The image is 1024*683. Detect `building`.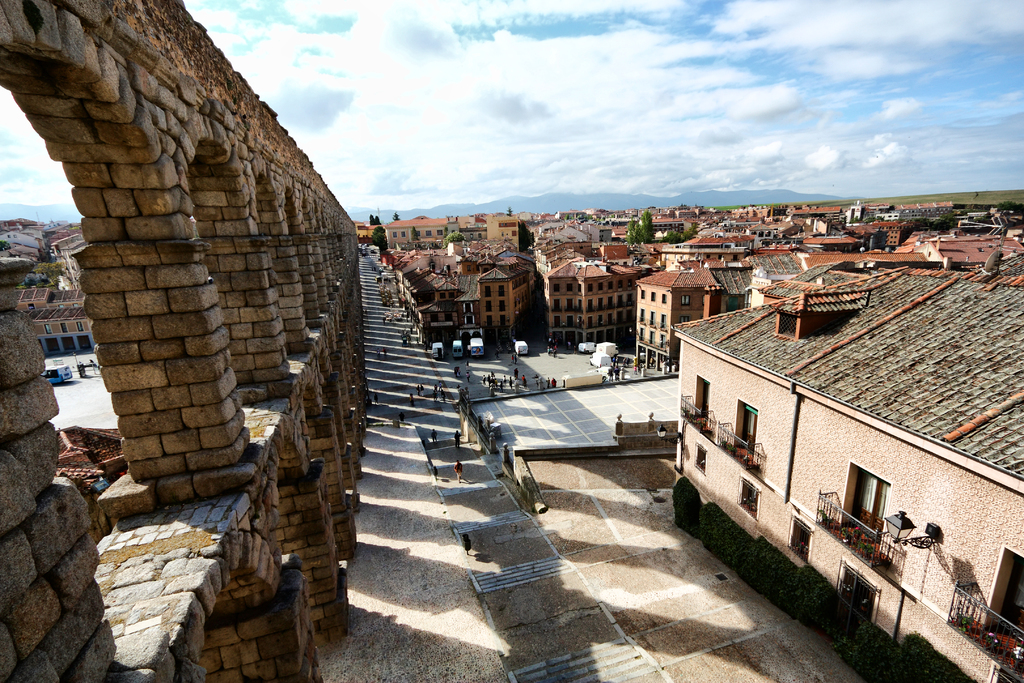
Detection: bbox(453, 256, 546, 344).
